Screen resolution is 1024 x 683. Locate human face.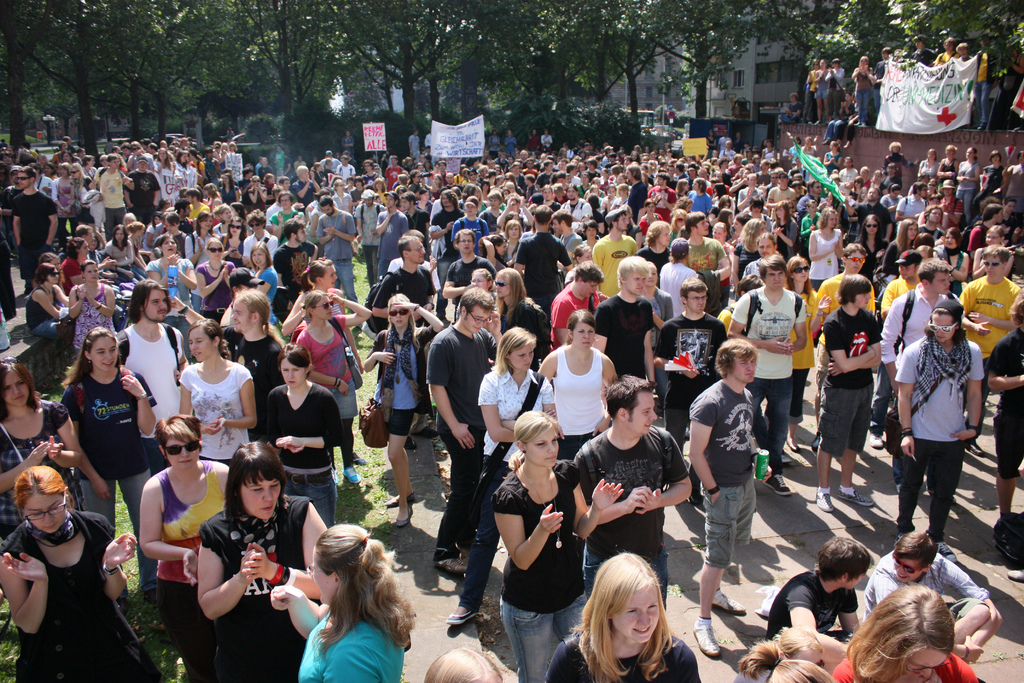
[730, 340, 758, 381].
